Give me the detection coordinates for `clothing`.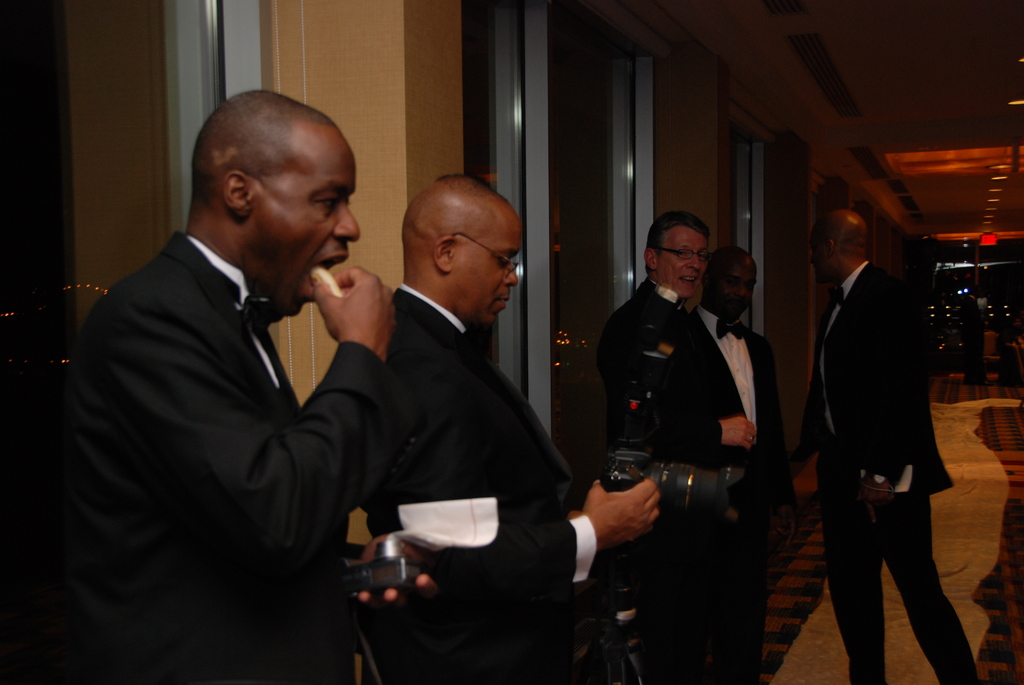
(694,308,800,501).
